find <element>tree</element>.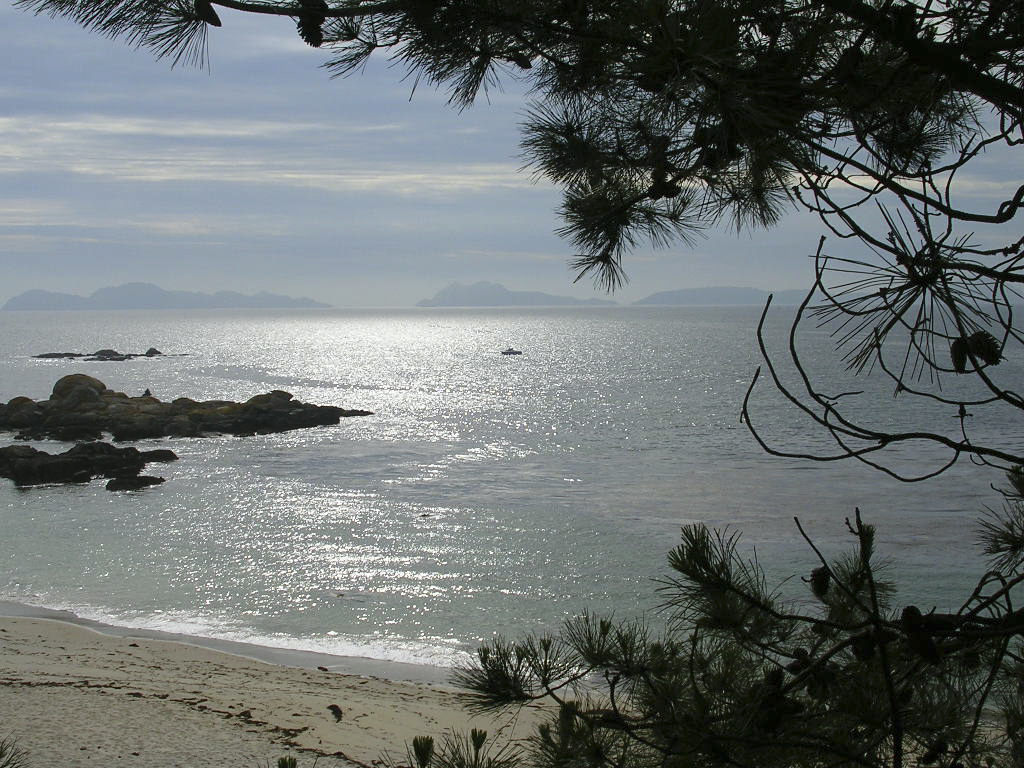
select_region(11, 4, 1023, 484).
